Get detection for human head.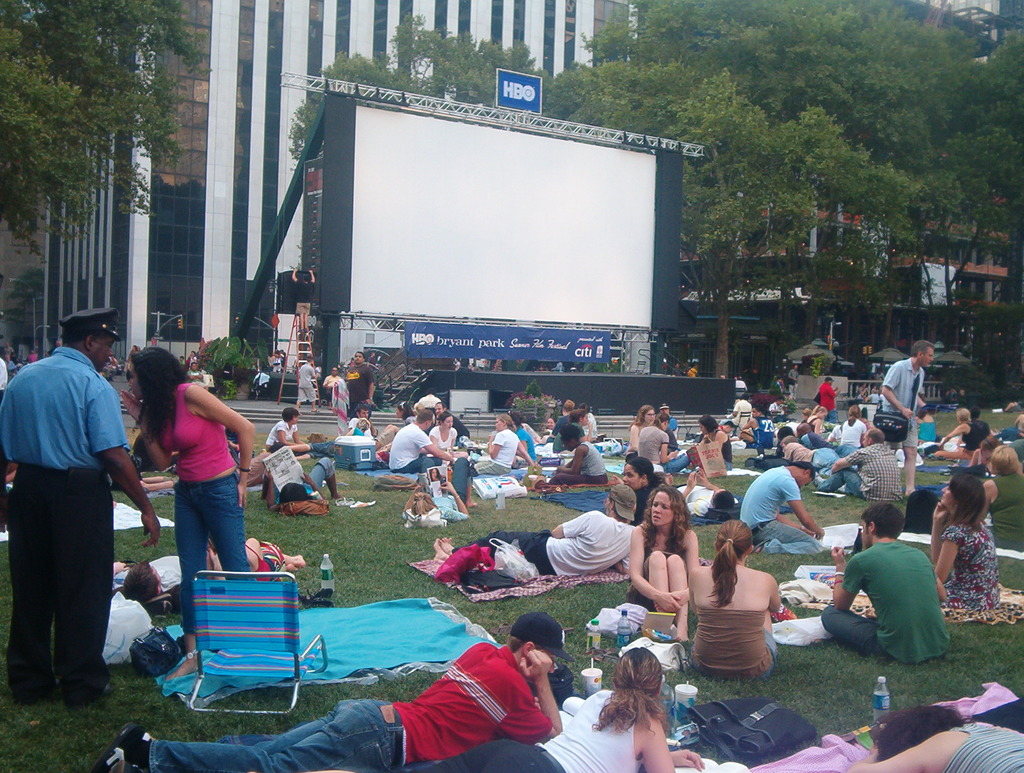
Detection: {"left": 625, "top": 455, "right": 653, "bottom": 492}.
